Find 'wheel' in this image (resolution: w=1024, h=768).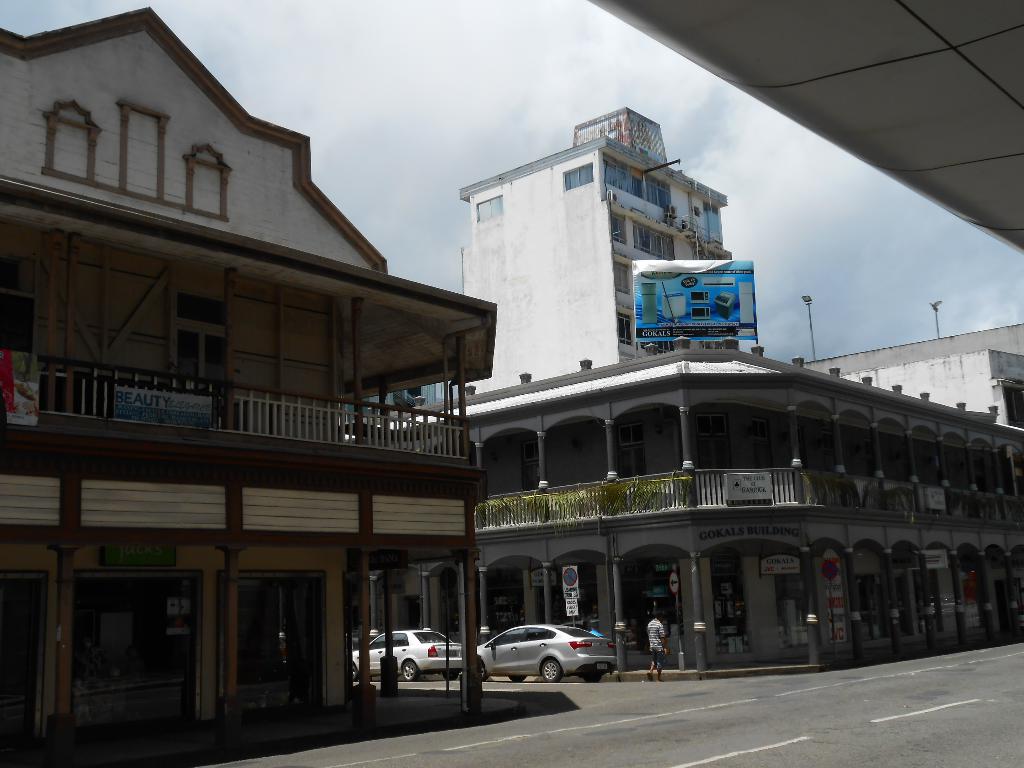
[left=539, top=655, right=567, bottom=687].
